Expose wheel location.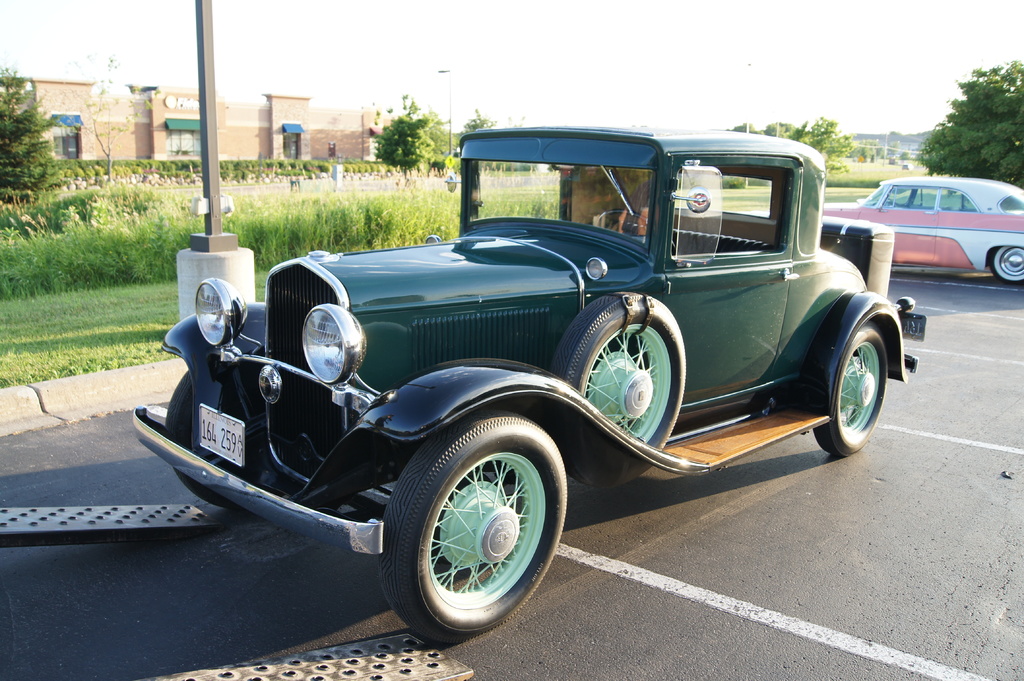
Exposed at left=990, top=240, right=1023, bottom=286.
